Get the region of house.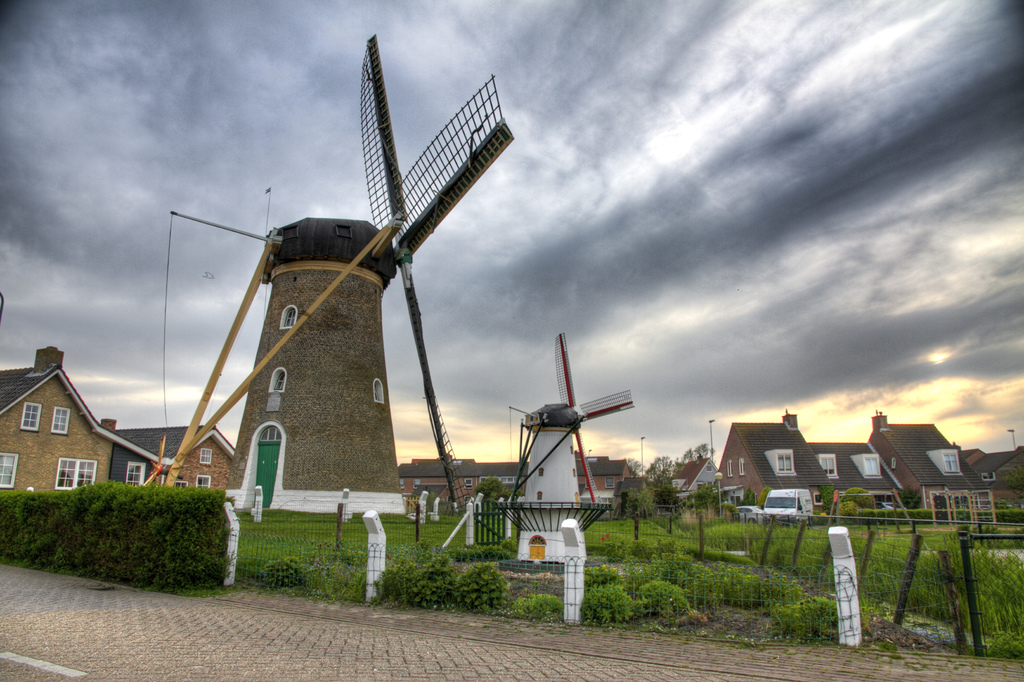
x1=399, y1=456, x2=629, y2=514.
